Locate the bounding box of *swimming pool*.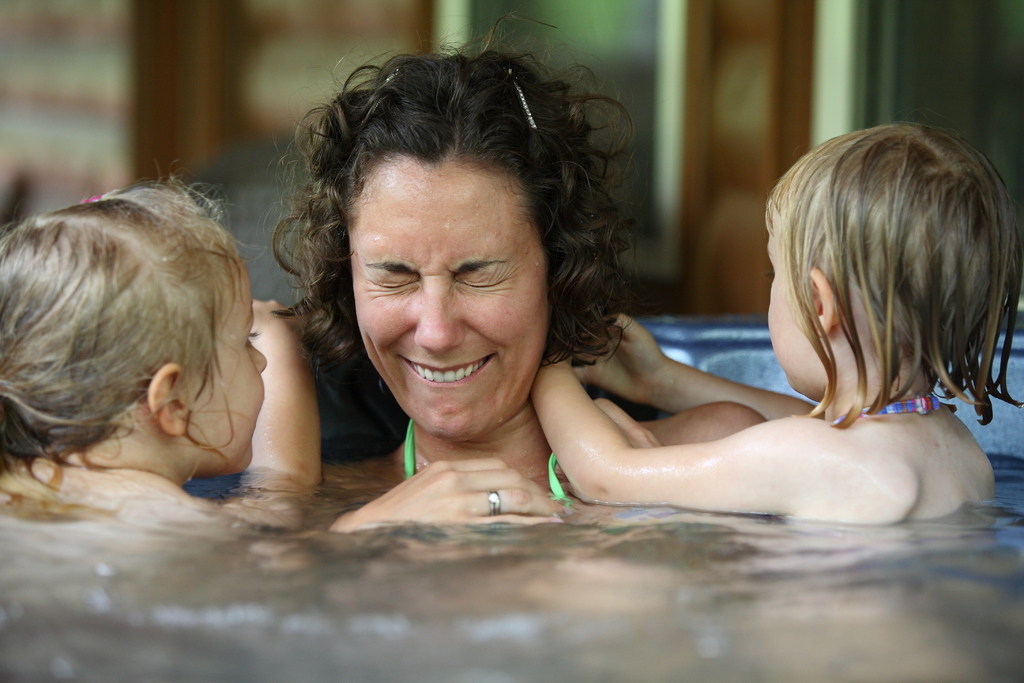
Bounding box: 36/49/907/577.
